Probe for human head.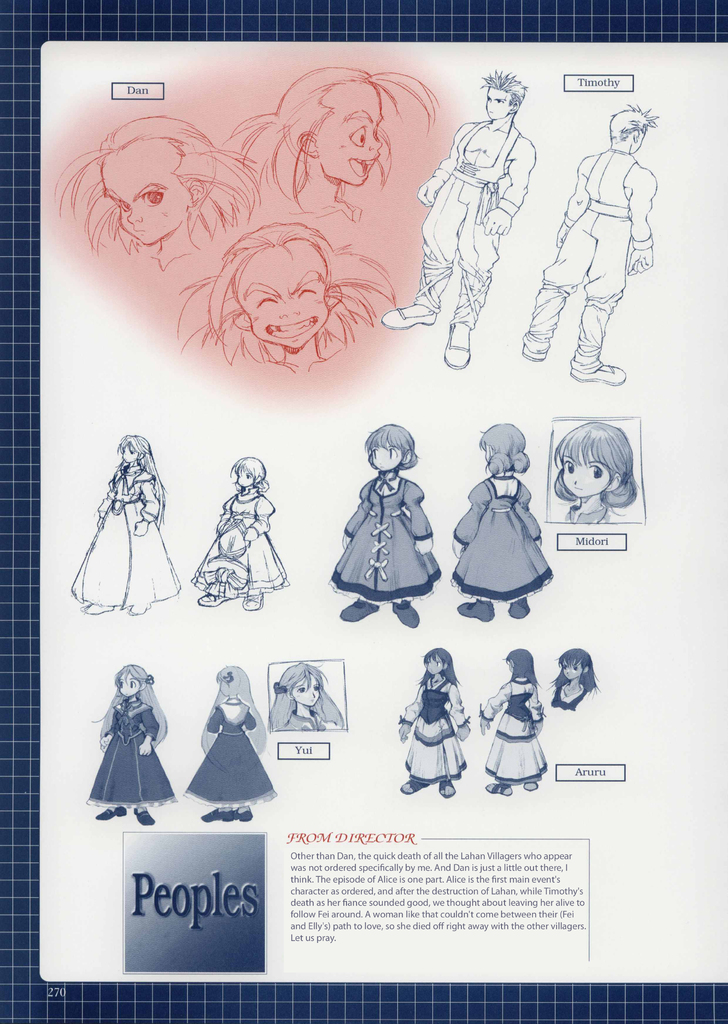
Probe result: [left=610, top=99, right=656, bottom=150].
